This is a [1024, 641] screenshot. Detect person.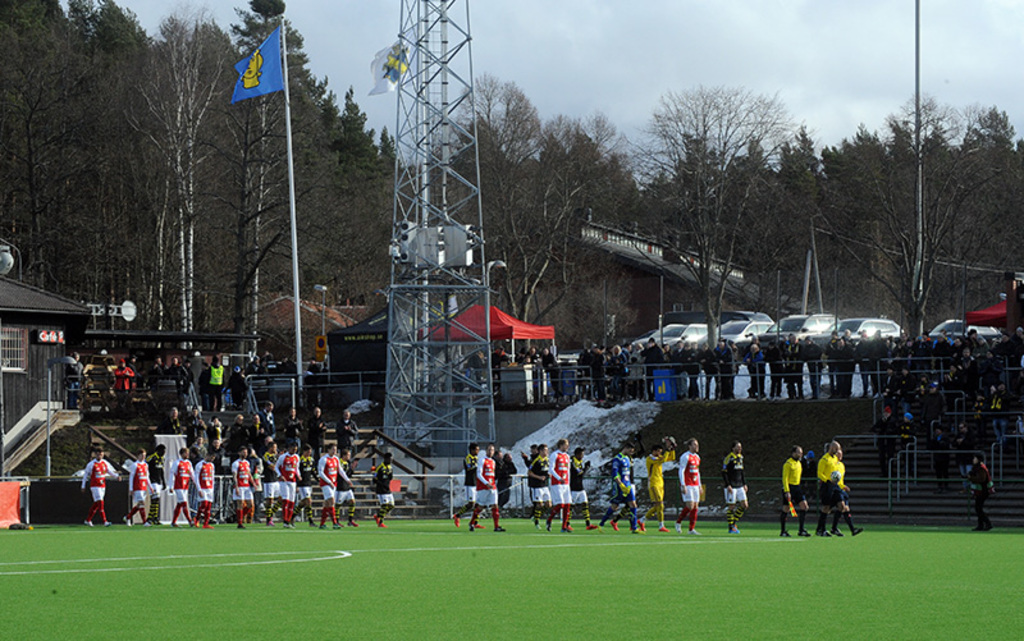
[572,444,595,532].
